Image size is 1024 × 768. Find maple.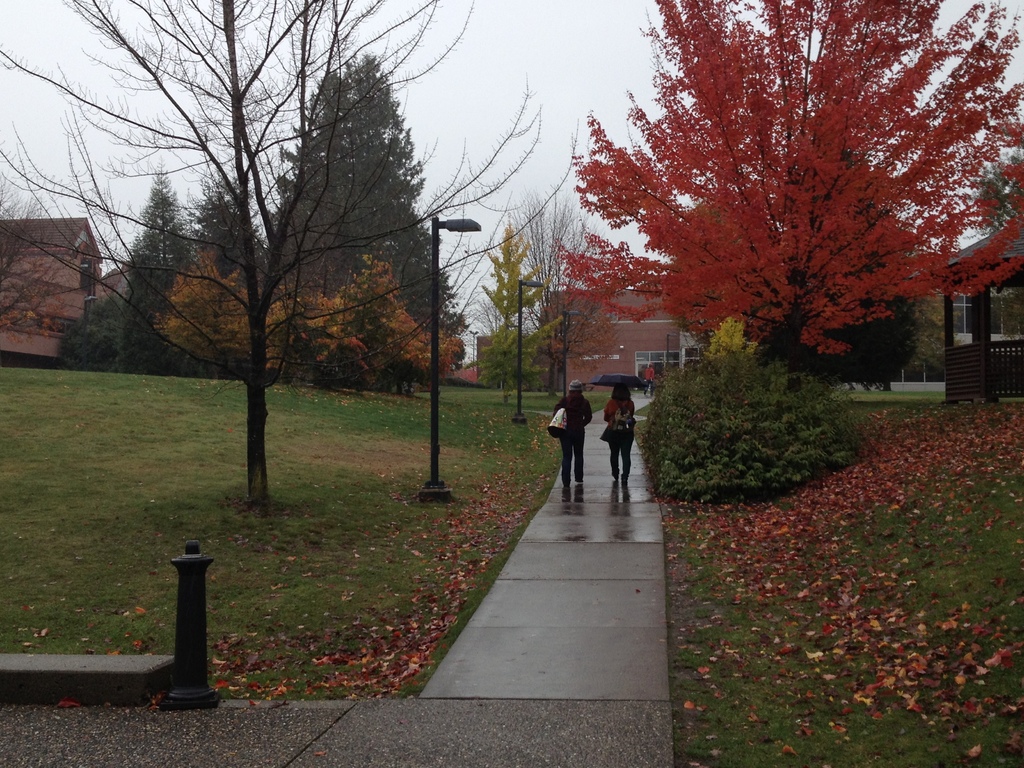
region(315, 253, 433, 388).
